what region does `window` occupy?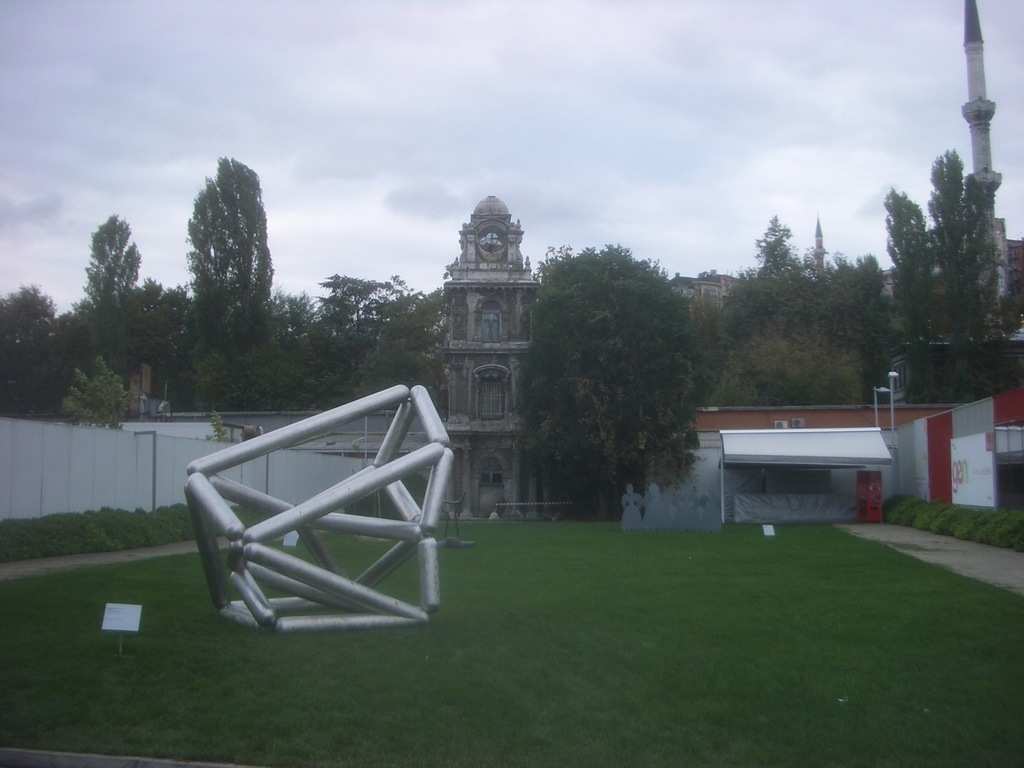
box(480, 301, 500, 341).
